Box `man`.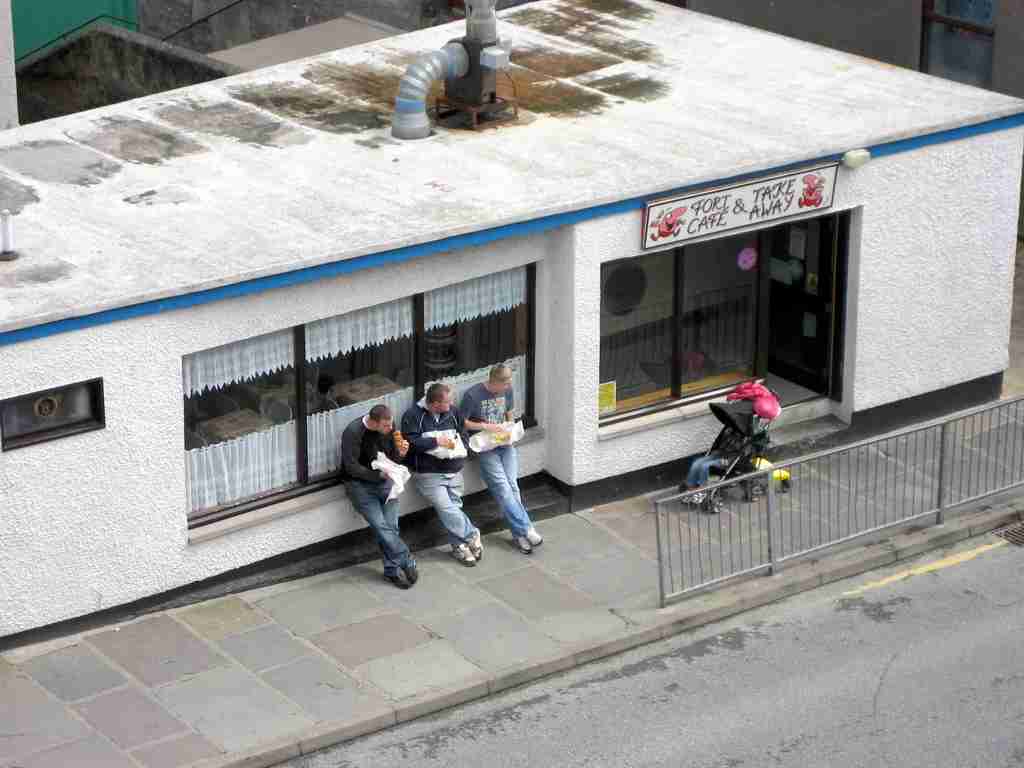
(left=457, top=362, right=546, bottom=559).
